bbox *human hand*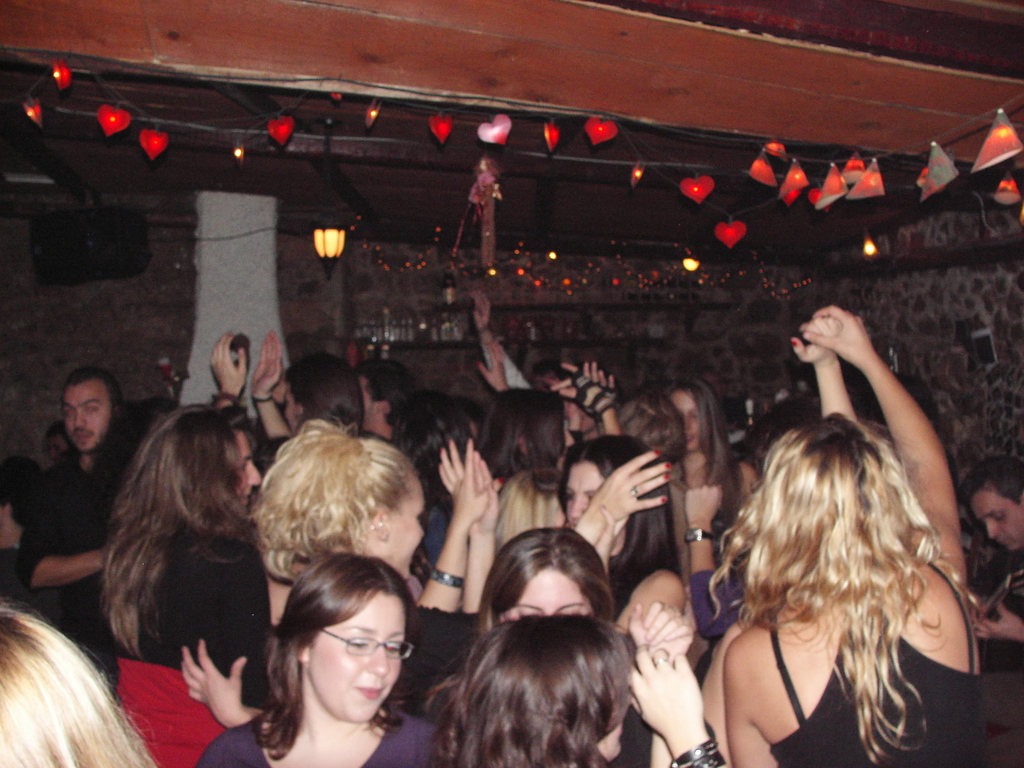
586,447,671,533
